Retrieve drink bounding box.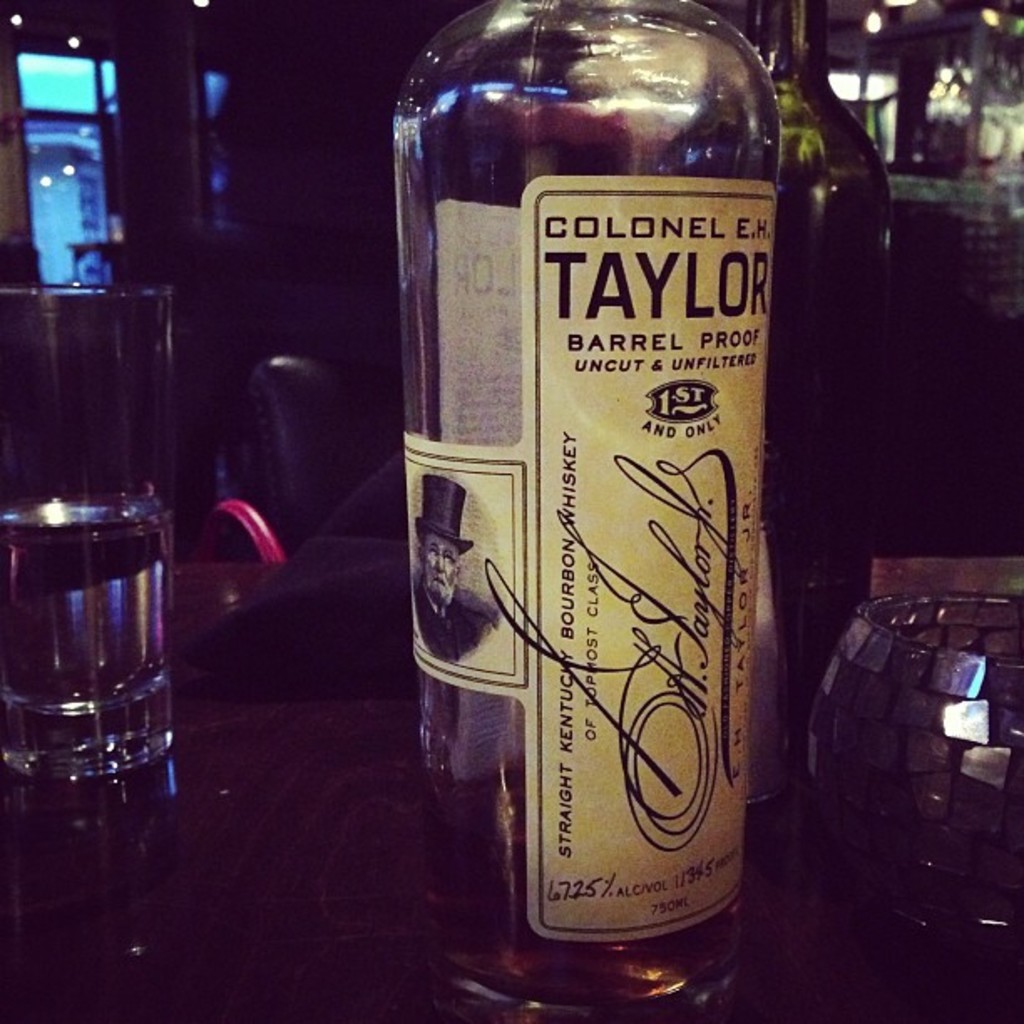
Bounding box: (left=0, top=494, right=164, bottom=708).
